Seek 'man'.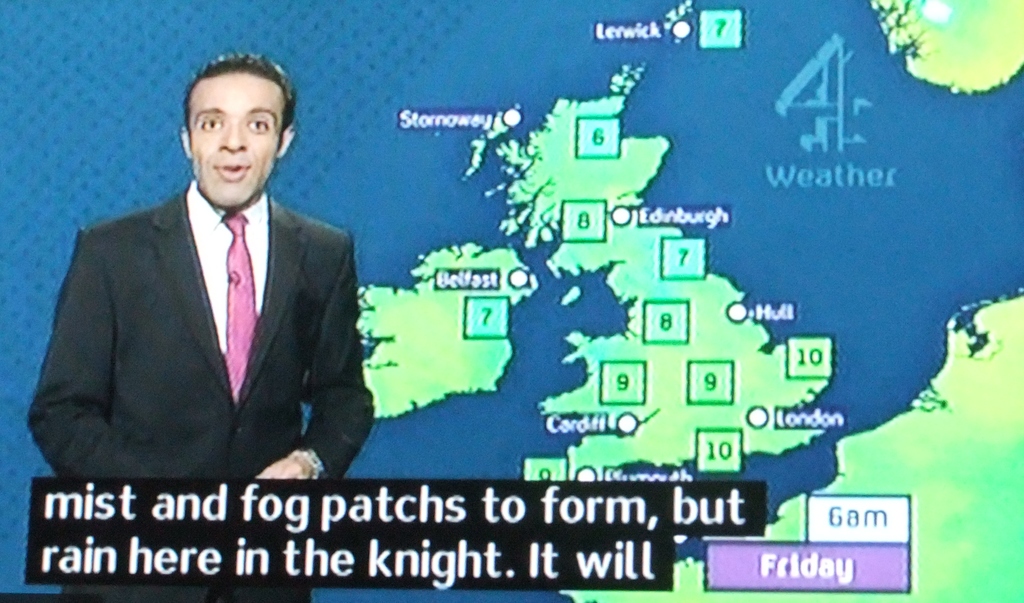
[25,51,374,602].
